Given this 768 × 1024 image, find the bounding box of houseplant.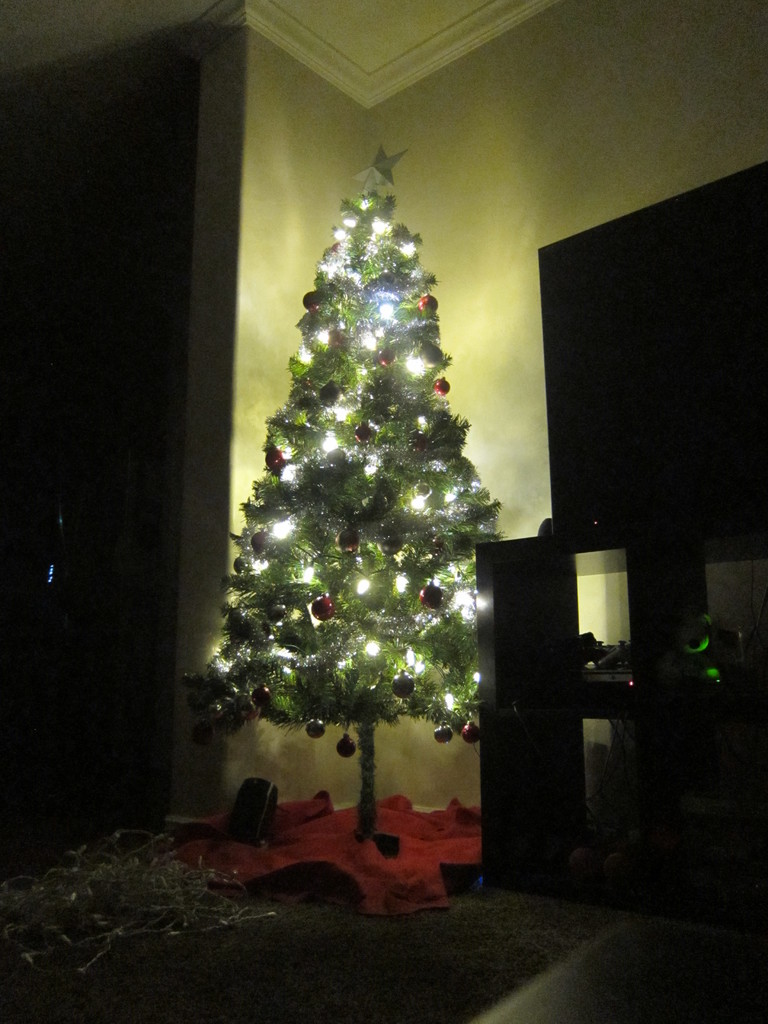
{"x1": 184, "y1": 182, "x2": 525, "y2": 854}.
